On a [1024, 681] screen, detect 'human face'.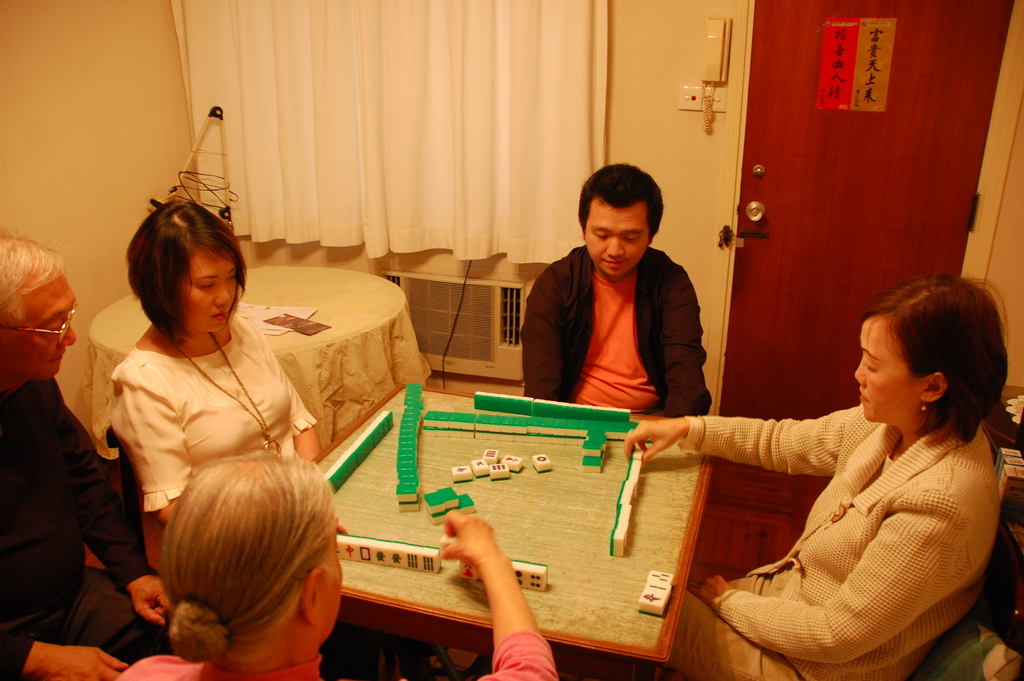
Rect(584, 201, 648, 283).
